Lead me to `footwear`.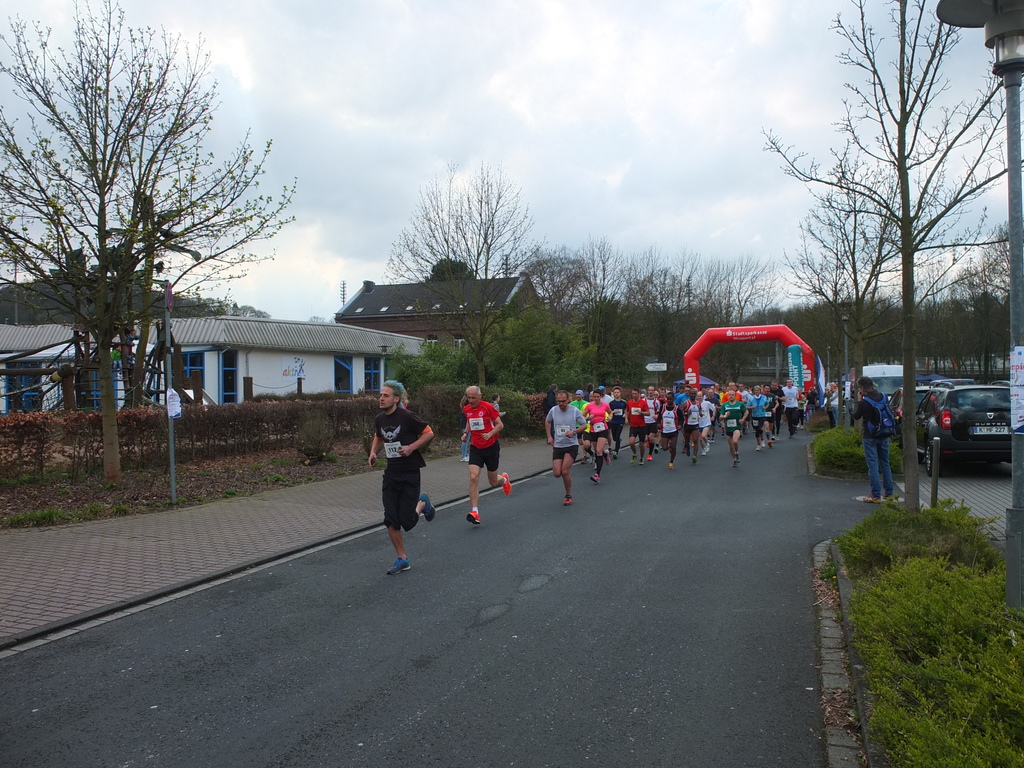
Lead to BBox(702, 450, 705, 455).
